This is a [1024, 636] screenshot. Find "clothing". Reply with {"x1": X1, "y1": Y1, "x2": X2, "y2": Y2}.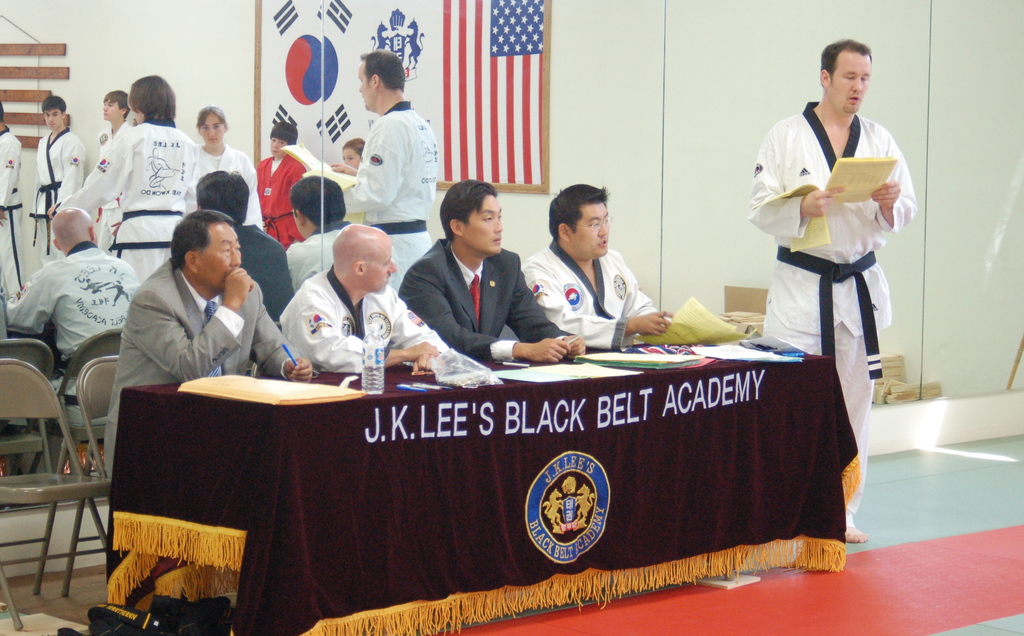
{"x1": 752, "y1": 79, "x2": 909, "y2": 497}.
